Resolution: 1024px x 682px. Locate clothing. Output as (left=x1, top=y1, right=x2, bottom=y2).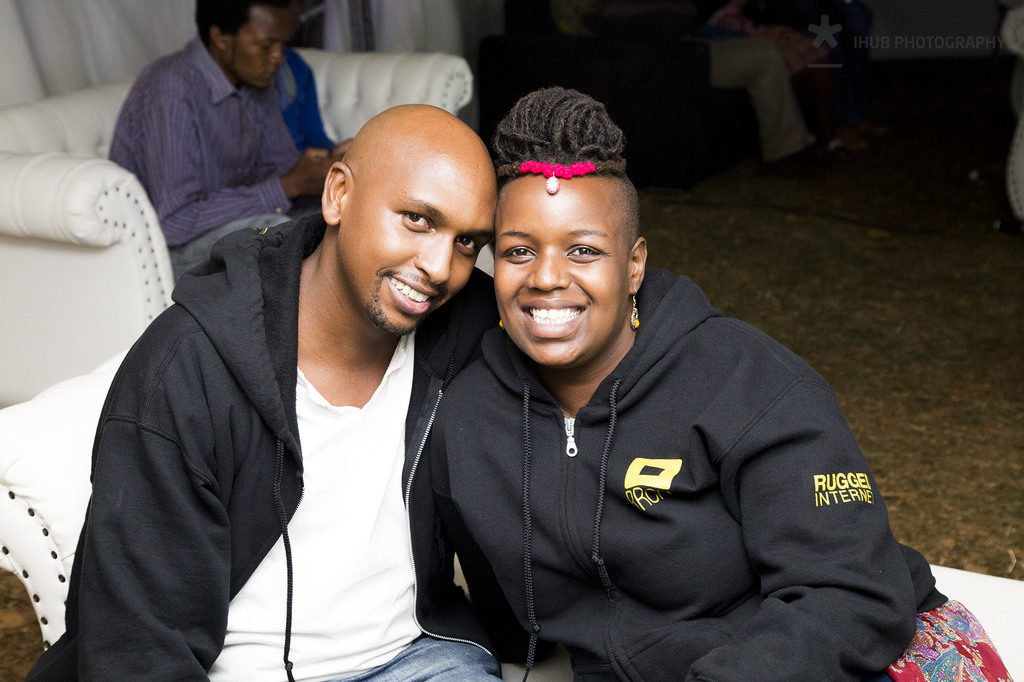
(left=577, top=0, right=819, bottom=164).
